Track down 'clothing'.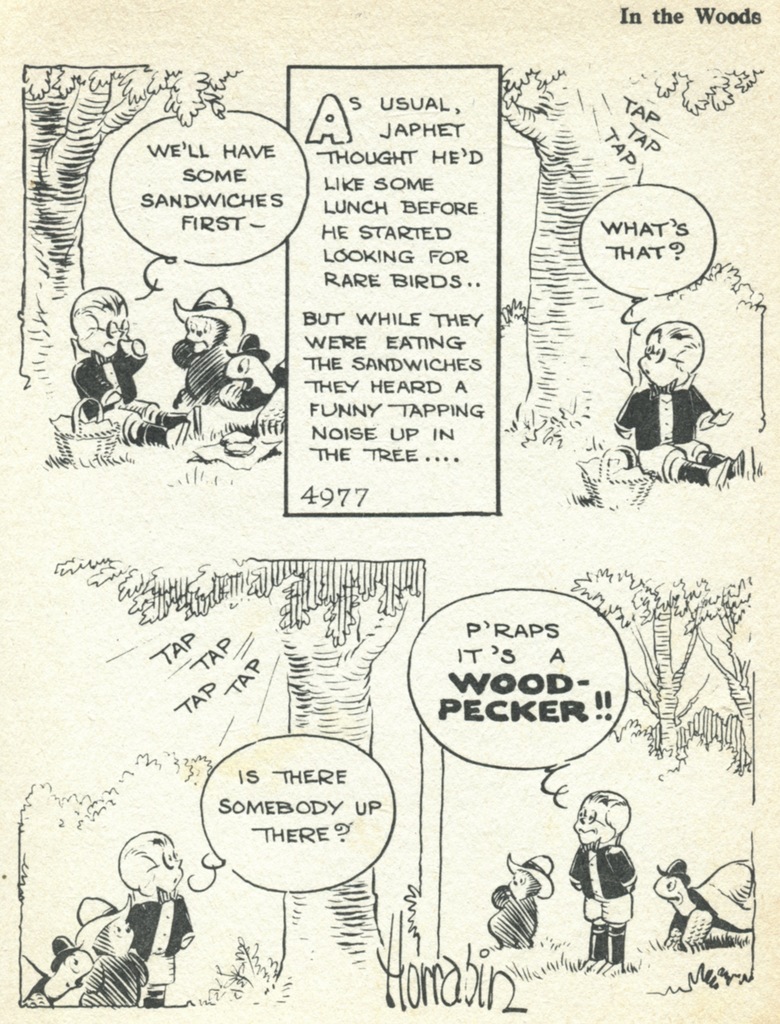
Tracked to bbox=[568, 844, 638, 942].
